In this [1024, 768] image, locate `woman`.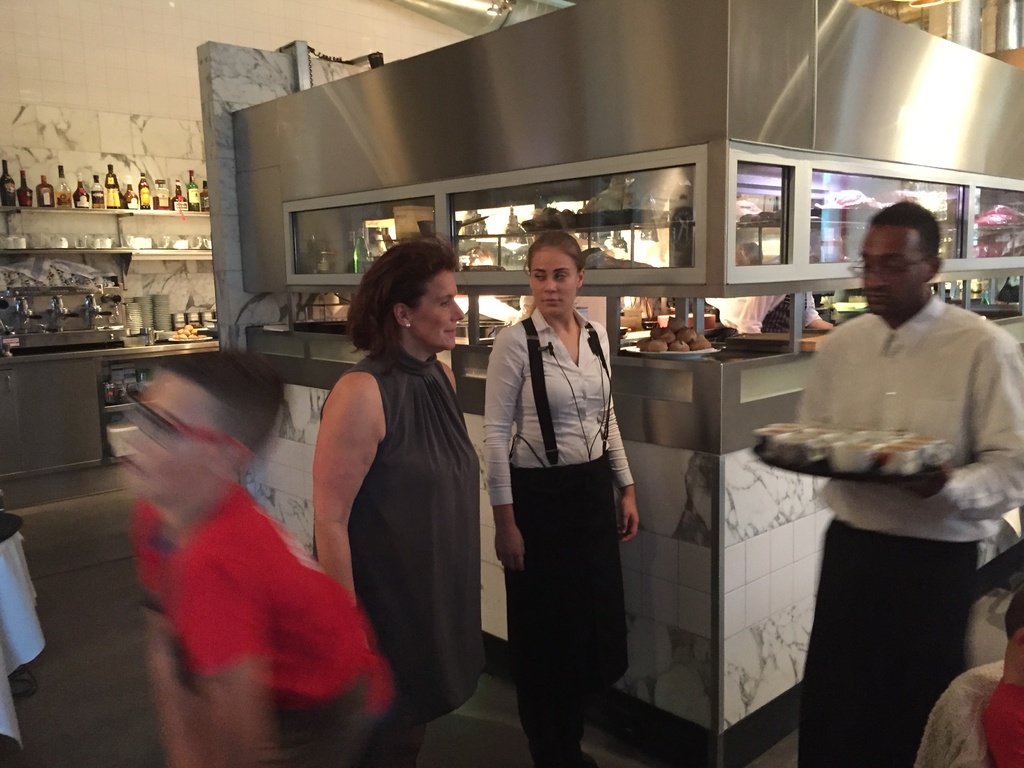
Bounding box: {"left": 481, "top": 223, "right": 641, "bottom": 755}.
